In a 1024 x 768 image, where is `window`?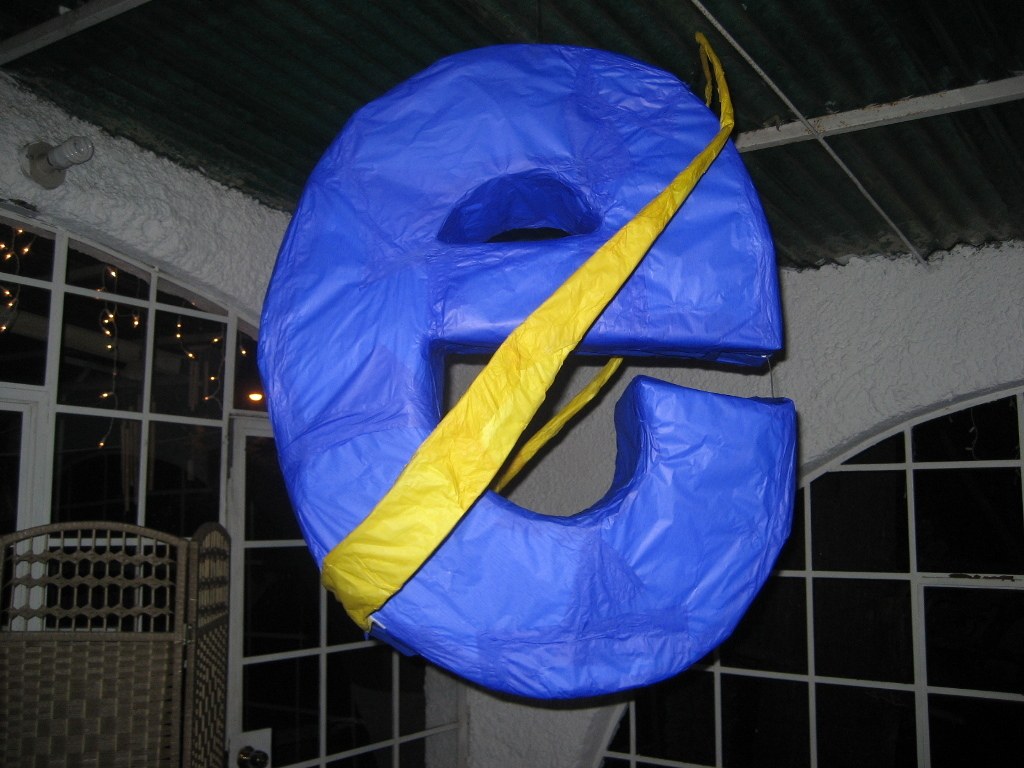
[595, 386, 1023, 767].
